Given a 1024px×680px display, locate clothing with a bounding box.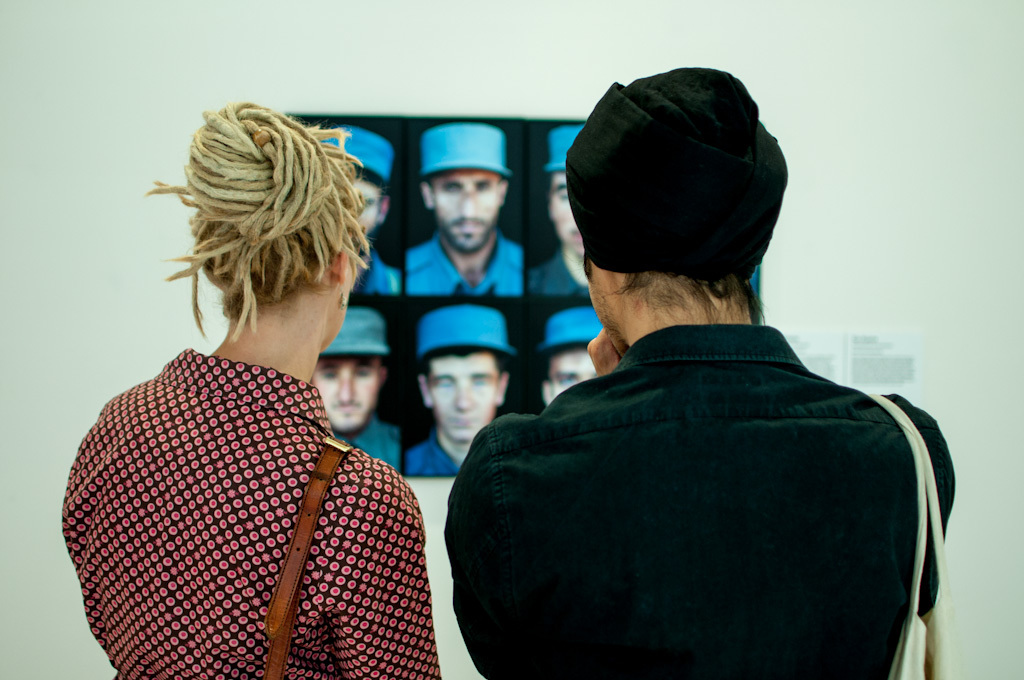
Located: box=[402, 428, 465, 488].
